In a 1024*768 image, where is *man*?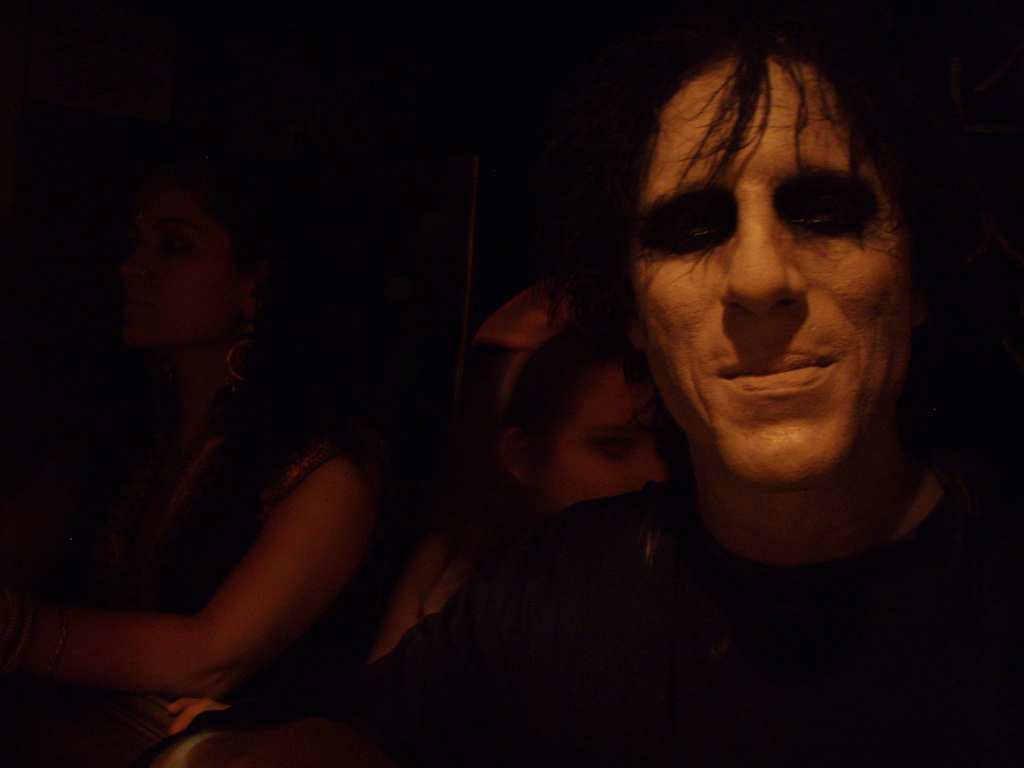
detection(152, 0, 1023, 767).
